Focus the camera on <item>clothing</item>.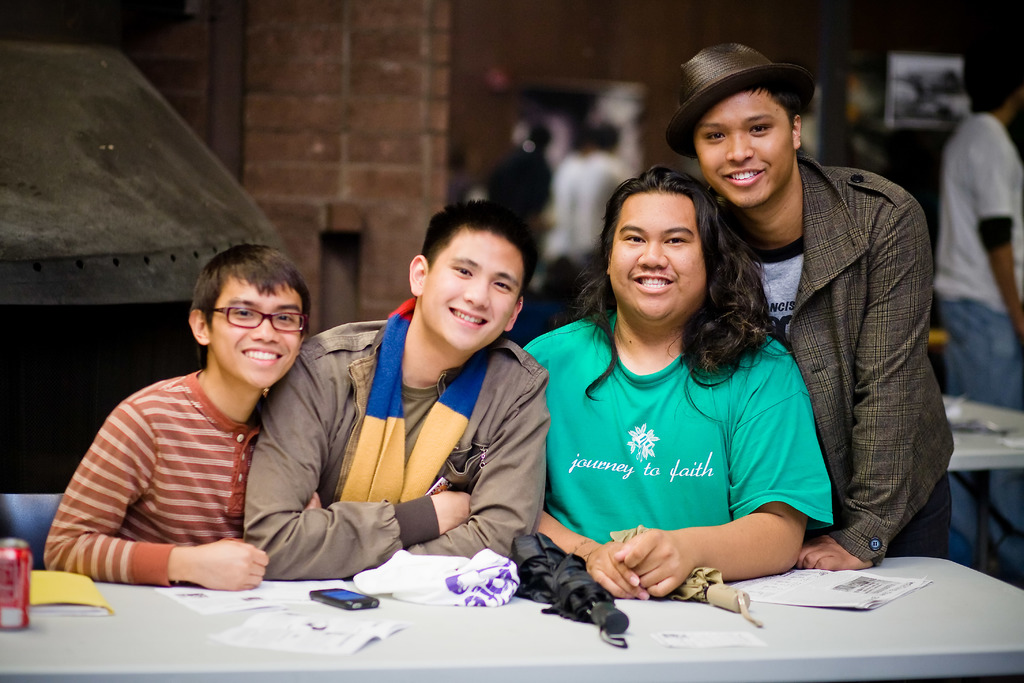
Focus region: (x1=717, y1=119, x2=959, y2=596).
